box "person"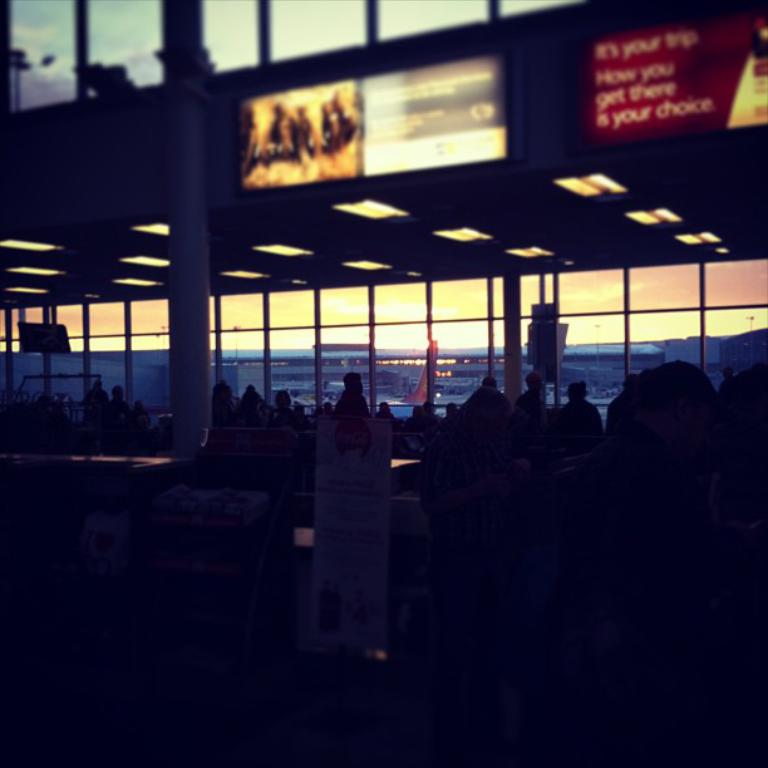
556, 371, 606, 433
